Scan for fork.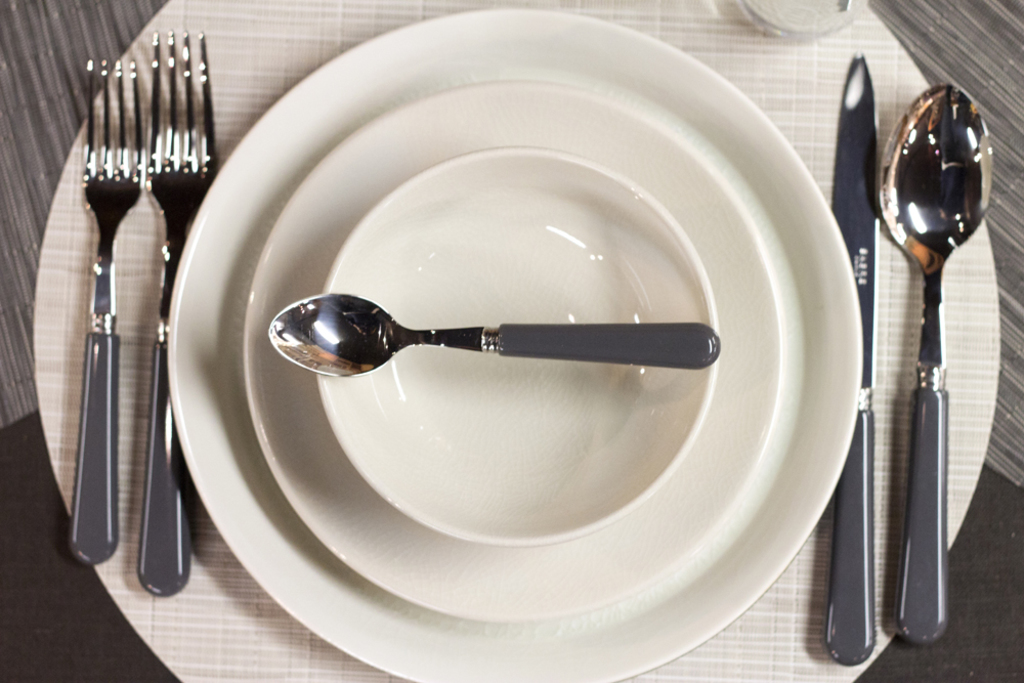
Scan result: {"left": 145, "top": 27, "right": 219, "bottom": 592}.
